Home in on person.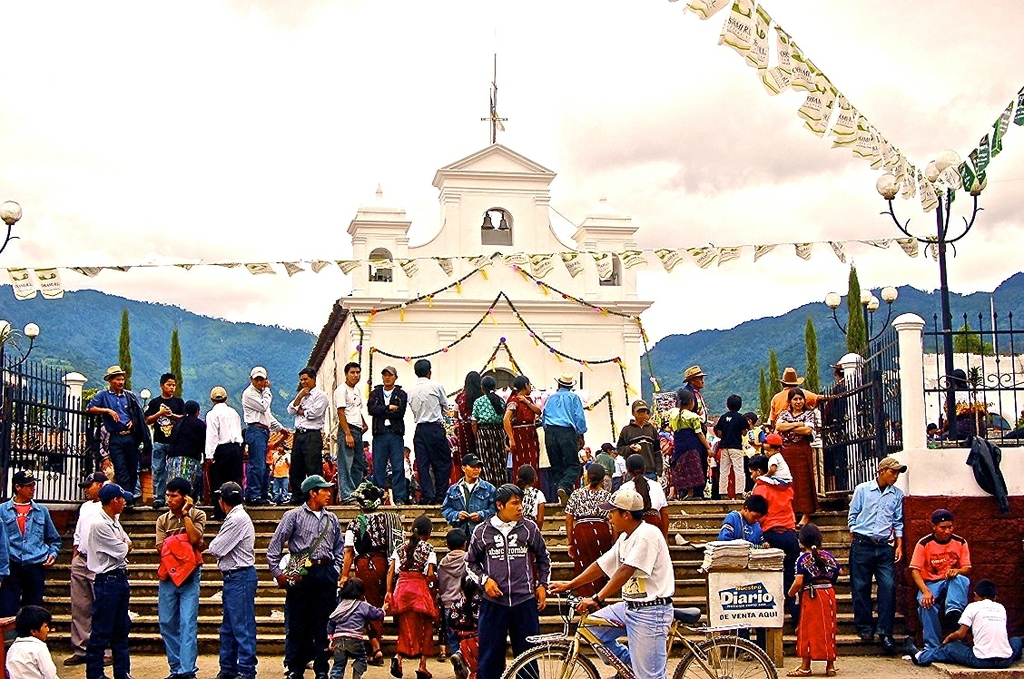
Homed in at 167 399 207 493.
